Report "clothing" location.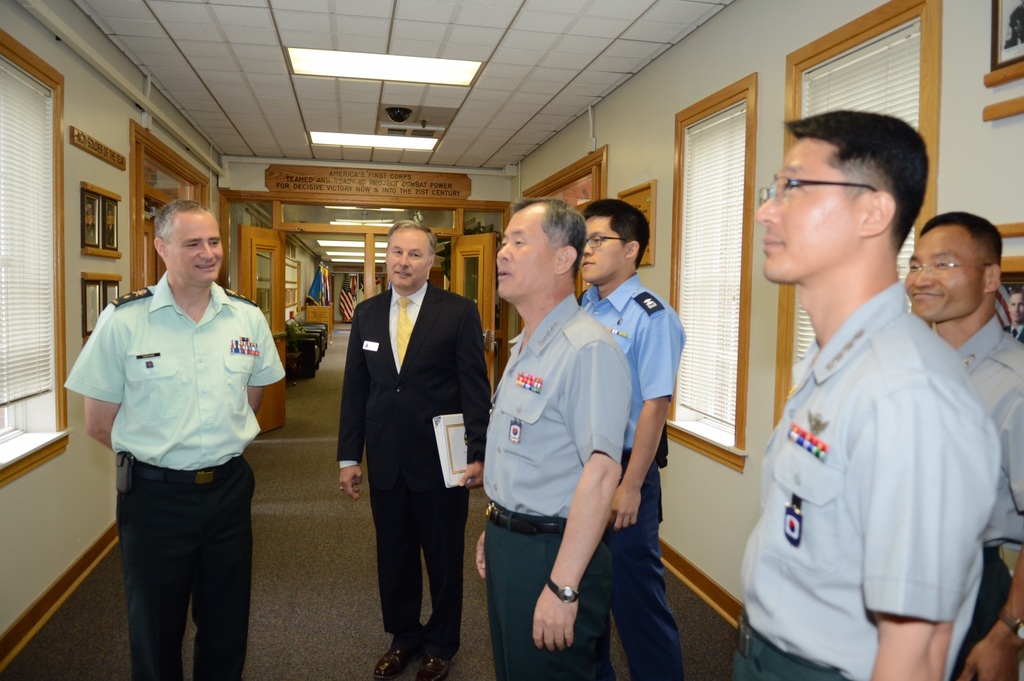
Report: [477,296,634,680].
